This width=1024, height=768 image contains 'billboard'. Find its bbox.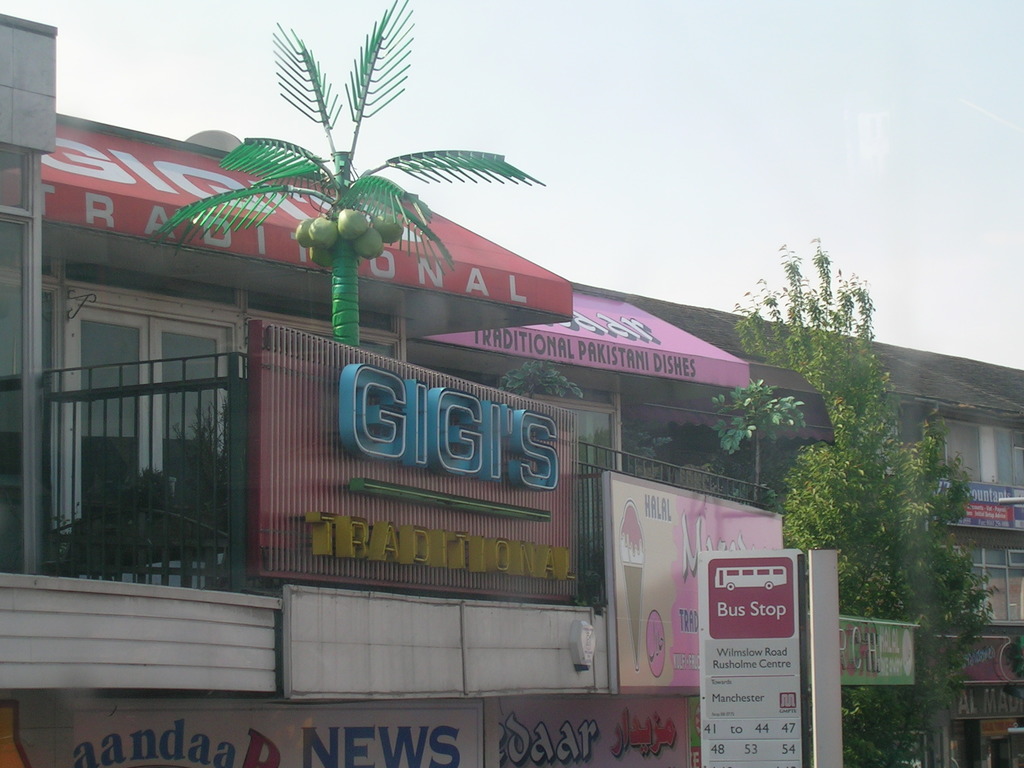
(246, 316, 577, 593).
